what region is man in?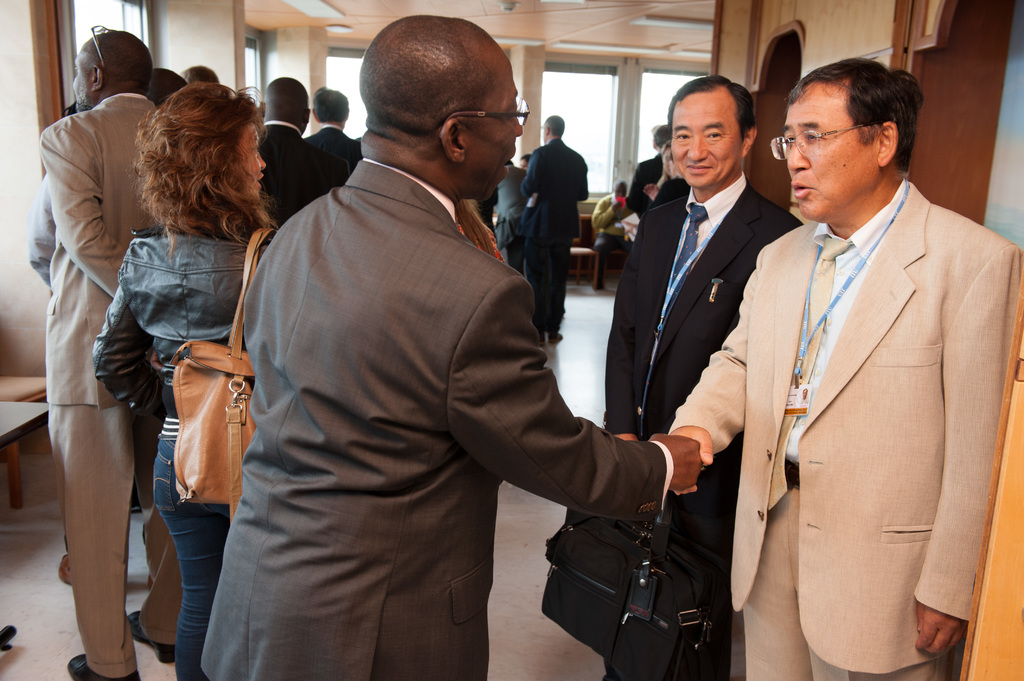
bbox=(520, 116, 589, 343).
